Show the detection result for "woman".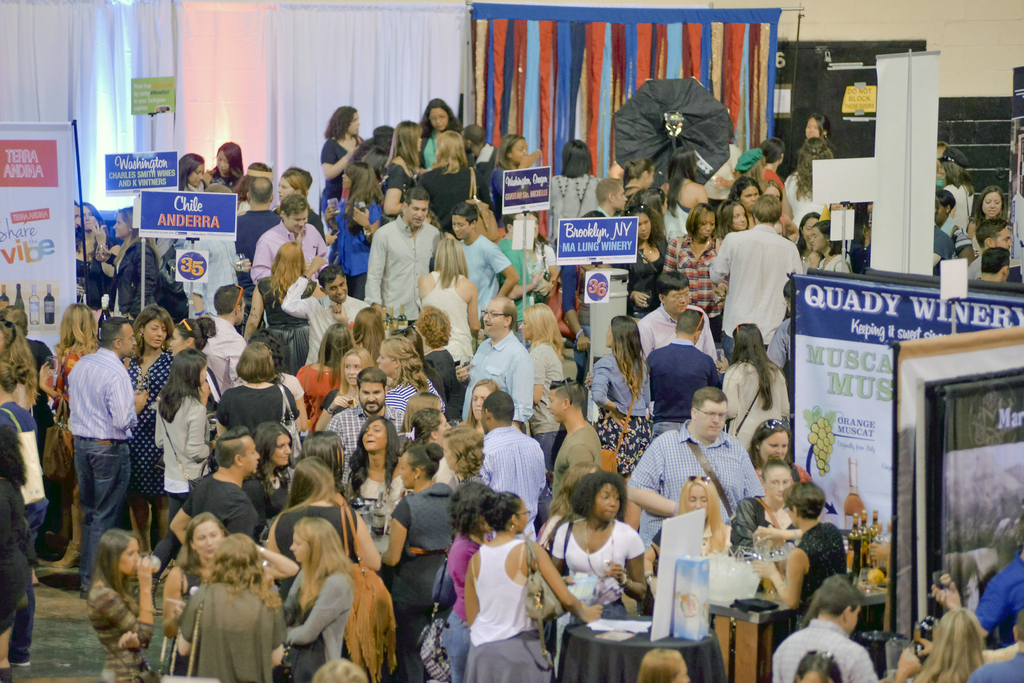
crop(620, 201, 678, 313).
